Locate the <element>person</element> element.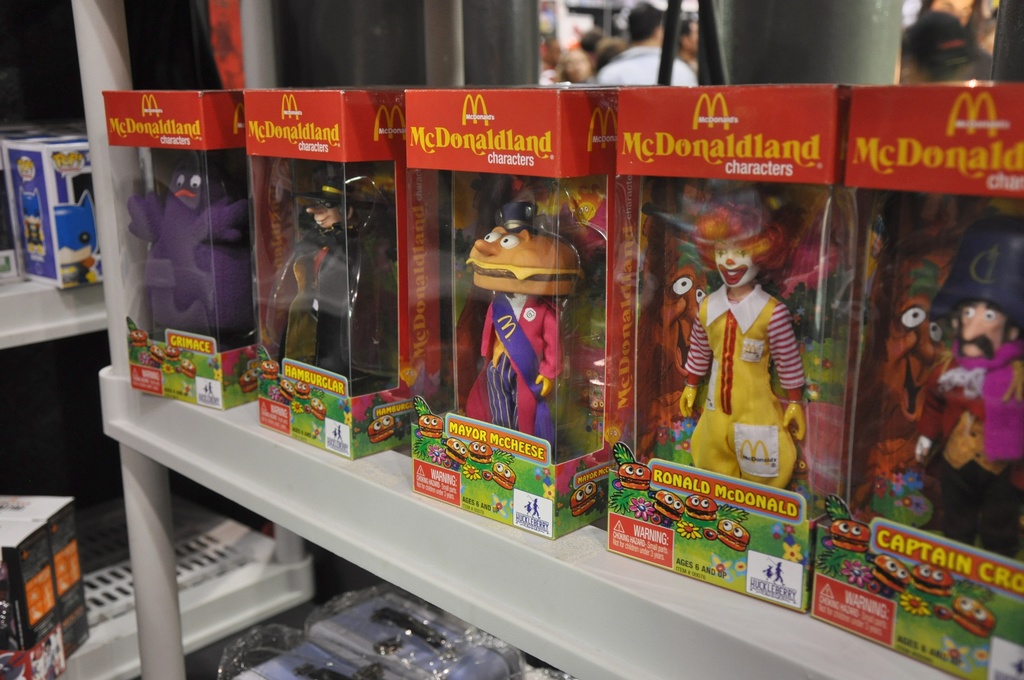
Element bbox: select_region(595, 4, 693, 83).
